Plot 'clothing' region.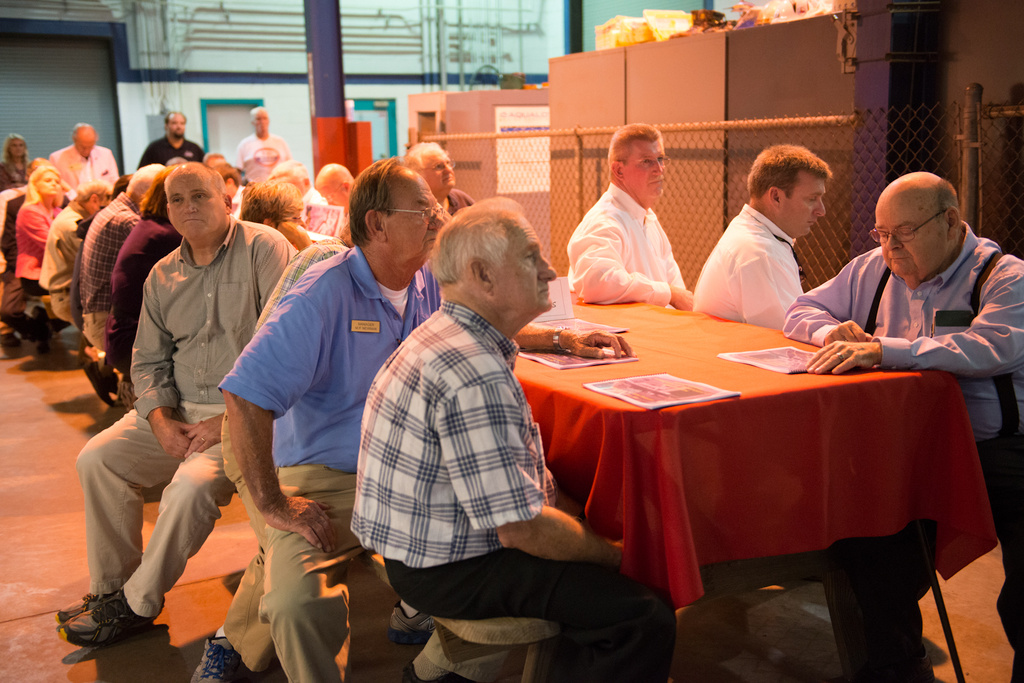
Plotted at Rect(342, 312, 675, 682).
